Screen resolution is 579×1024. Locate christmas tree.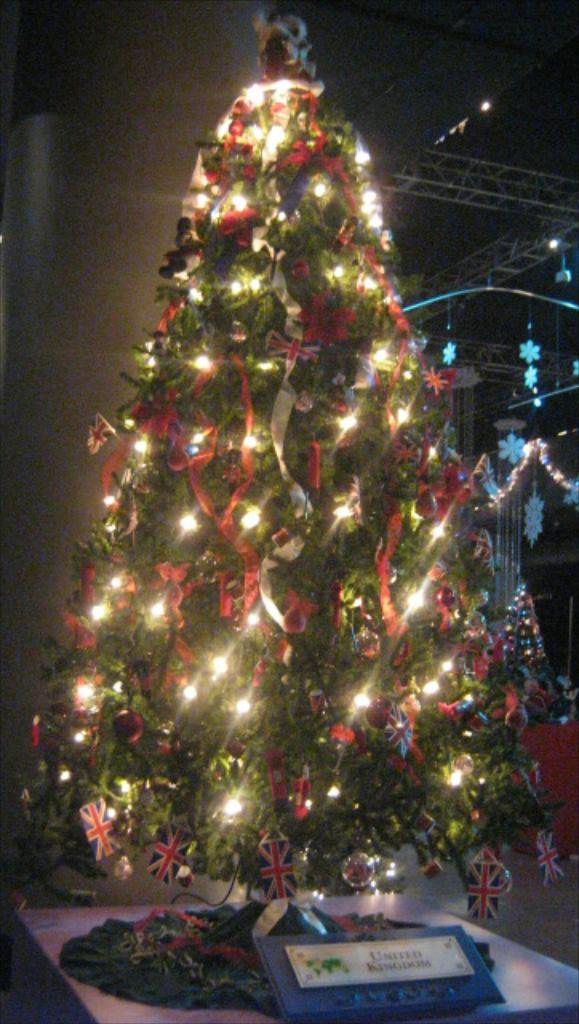
[6, 0, 577, 920].
